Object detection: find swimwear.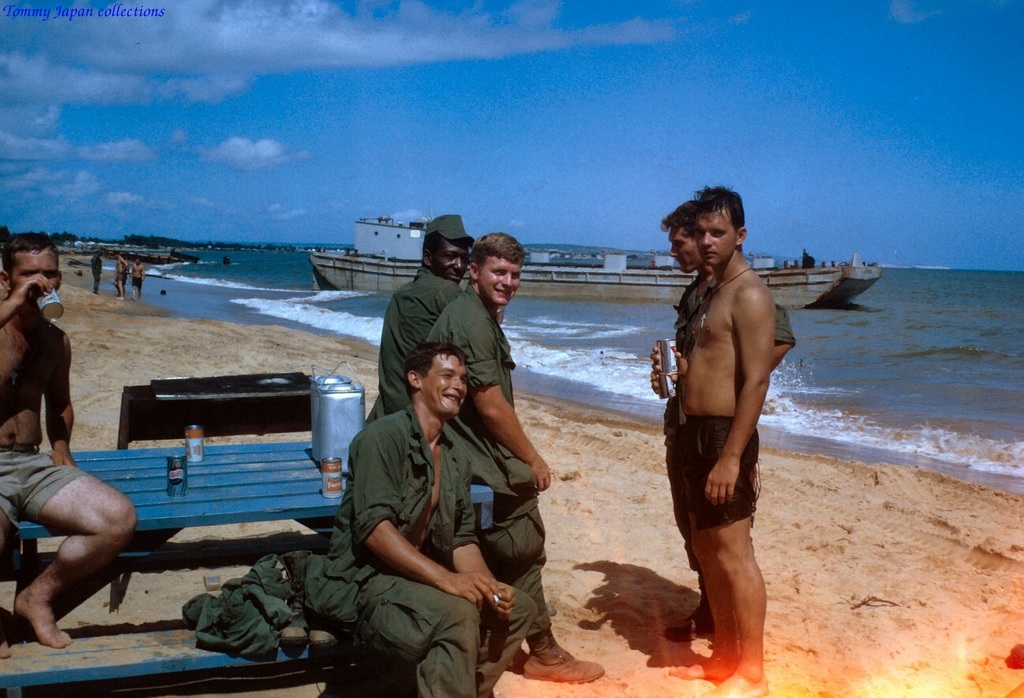
detection(0, 438, 97, 534).
